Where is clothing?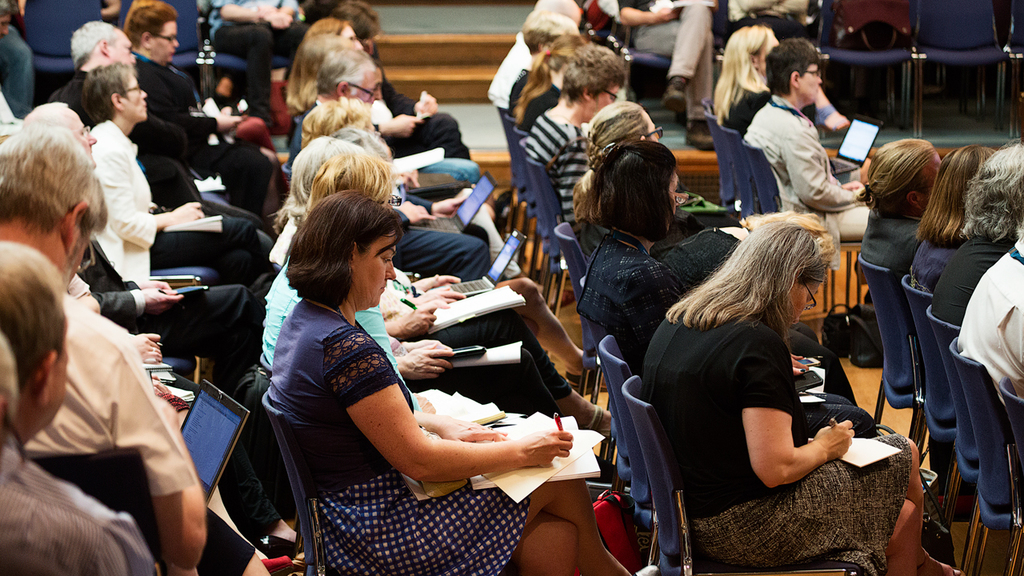
(left=75, top=107, right=258, bottom=286).
